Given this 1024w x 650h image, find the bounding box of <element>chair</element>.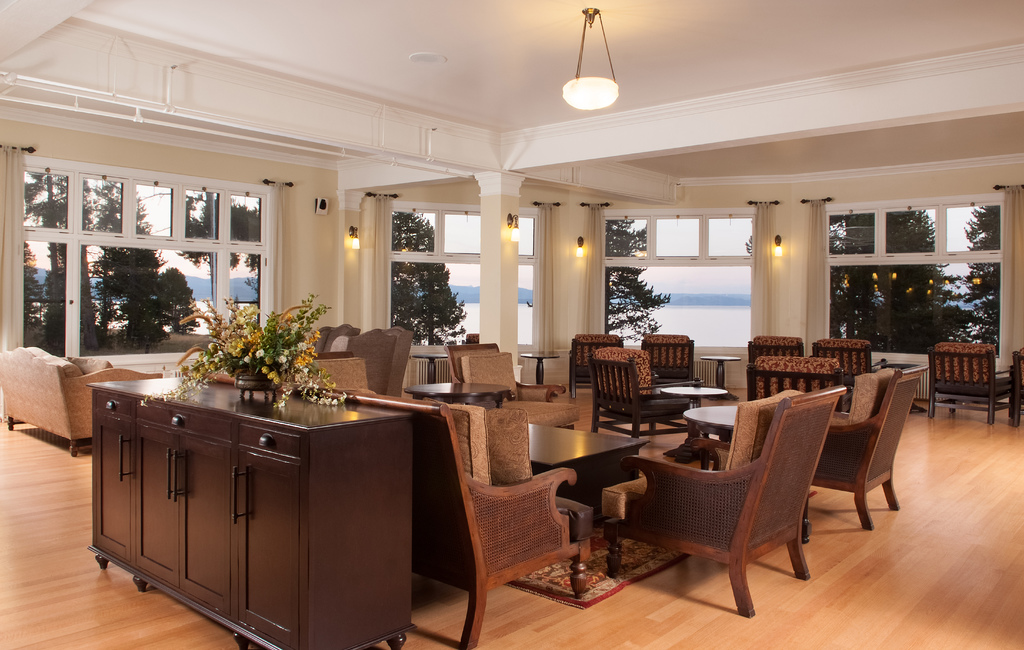
924 337 1023 427.
